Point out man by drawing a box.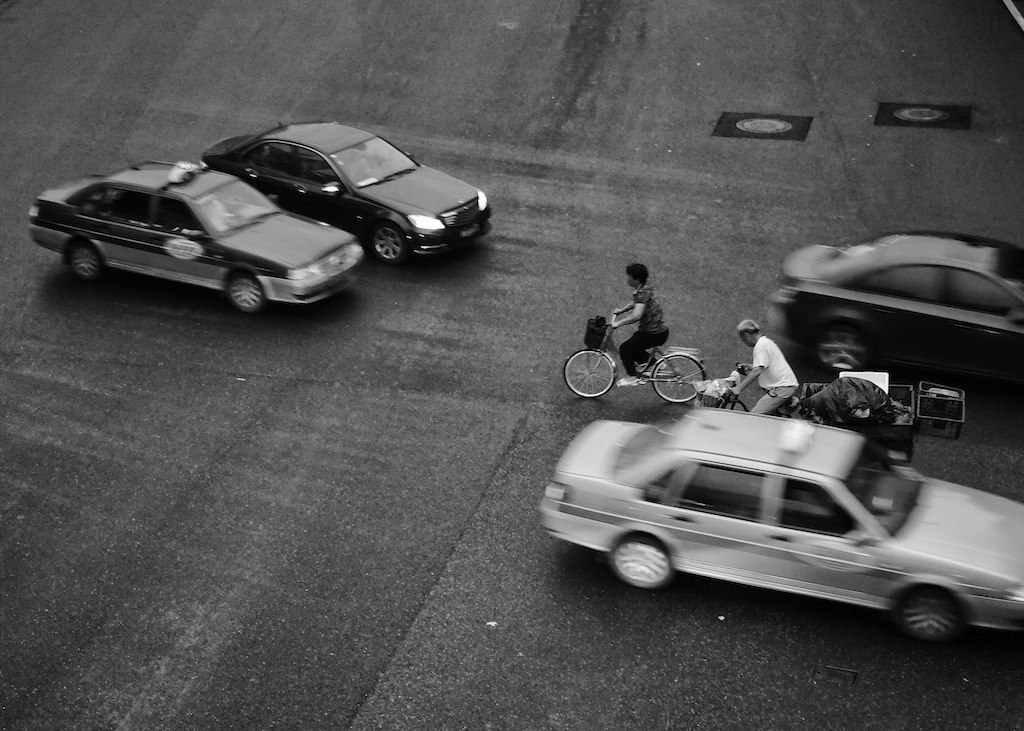
(734,319,802,418).
